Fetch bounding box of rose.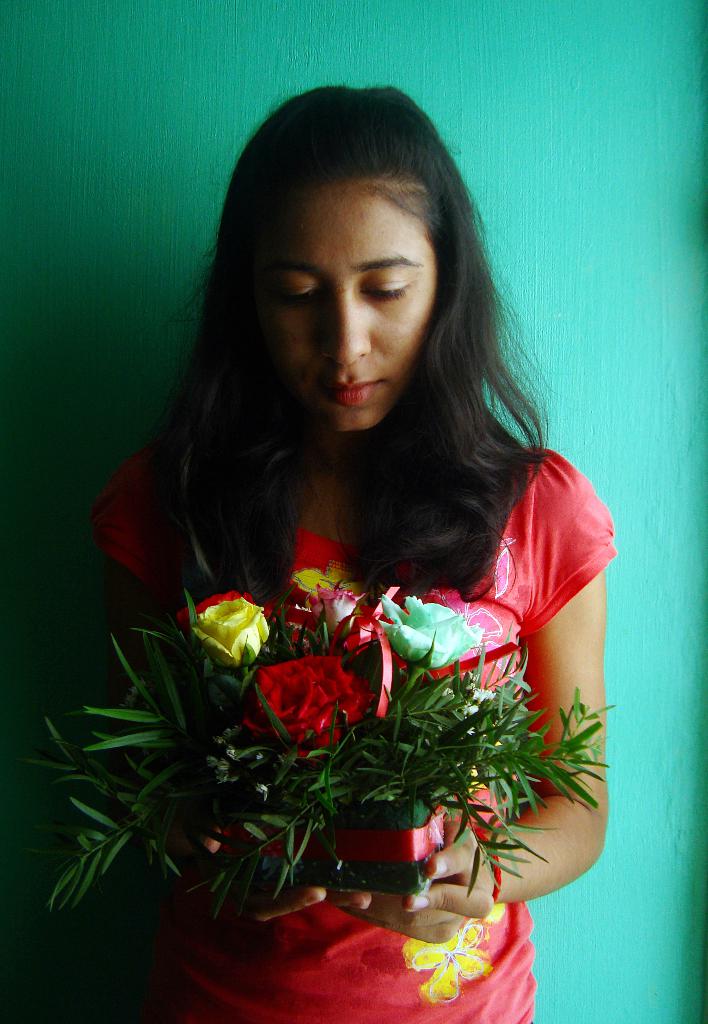
Bbox: (315, 581, 367, 637).
